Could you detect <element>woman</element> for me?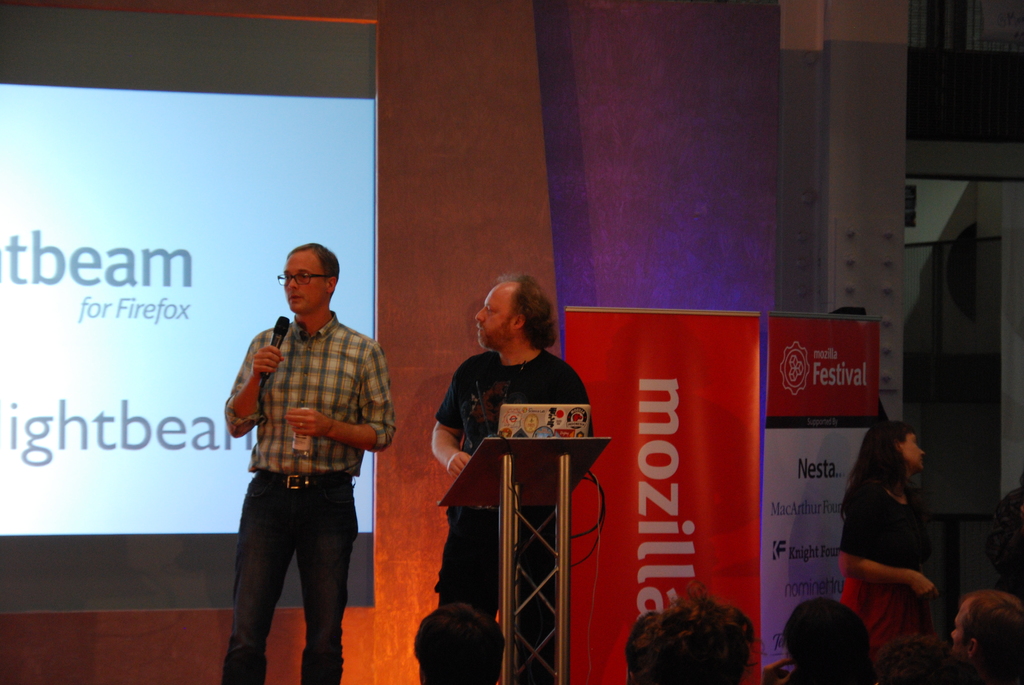
Detection result: x1=831 y1=415 x2=956 y2=657.
